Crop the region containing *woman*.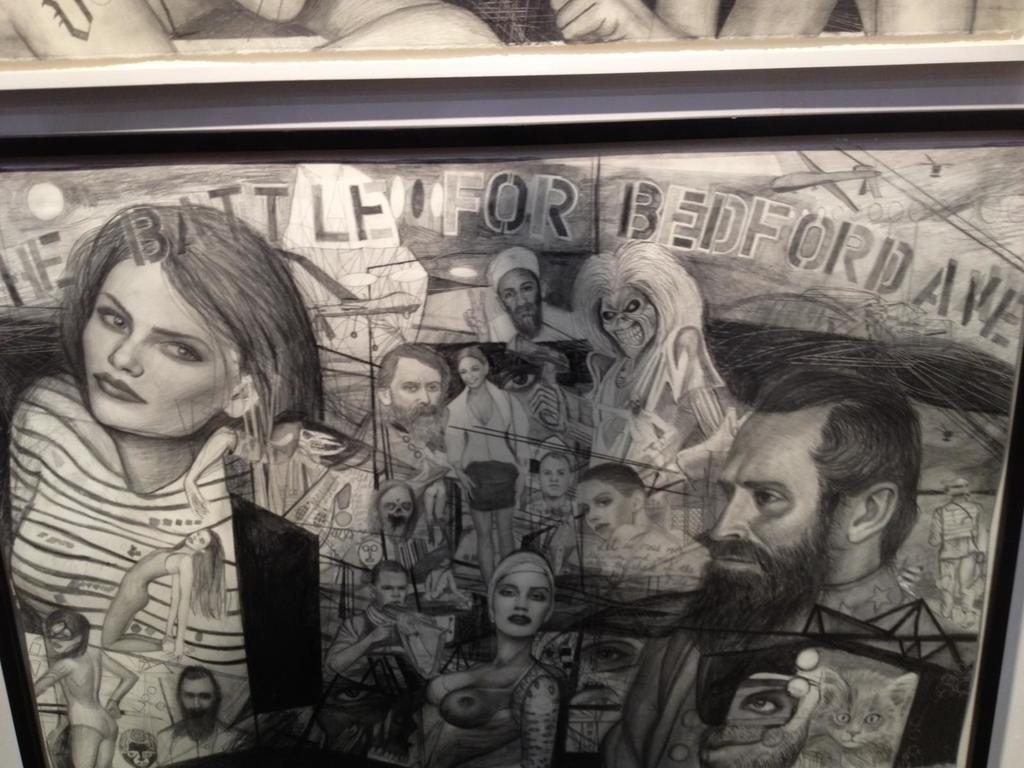
Crop region: x1=95 y1=509 x2=234 y2=657.
